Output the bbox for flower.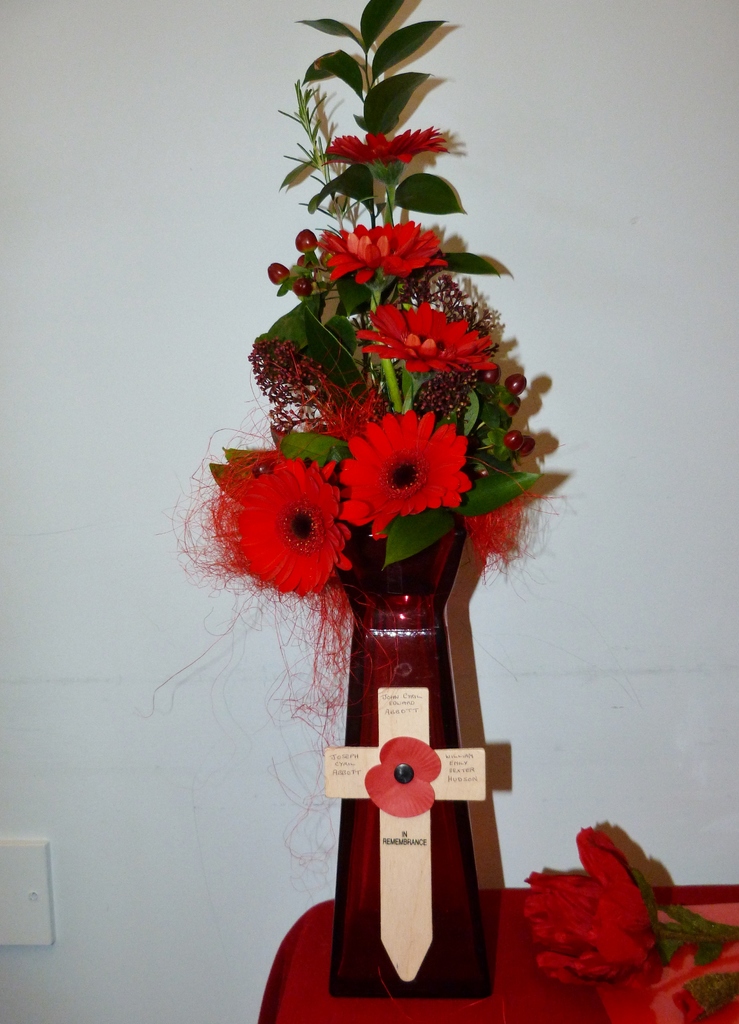
bbox(325, 118, 456, 166).
